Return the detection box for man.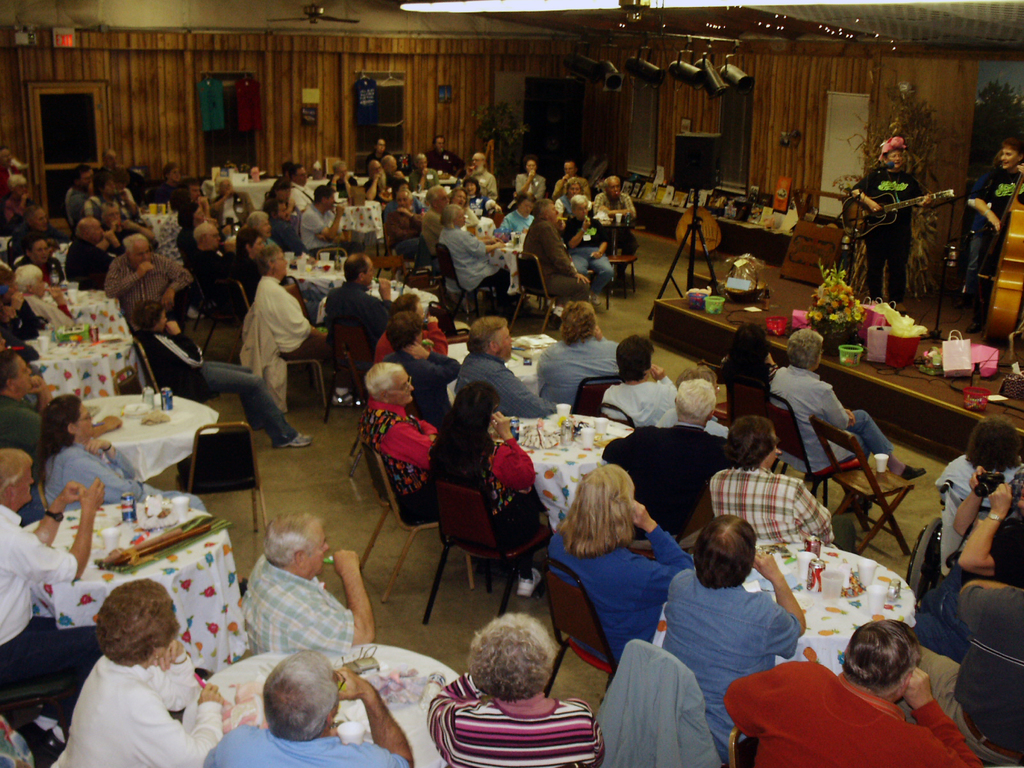
box(0, 447, 106, 760).
